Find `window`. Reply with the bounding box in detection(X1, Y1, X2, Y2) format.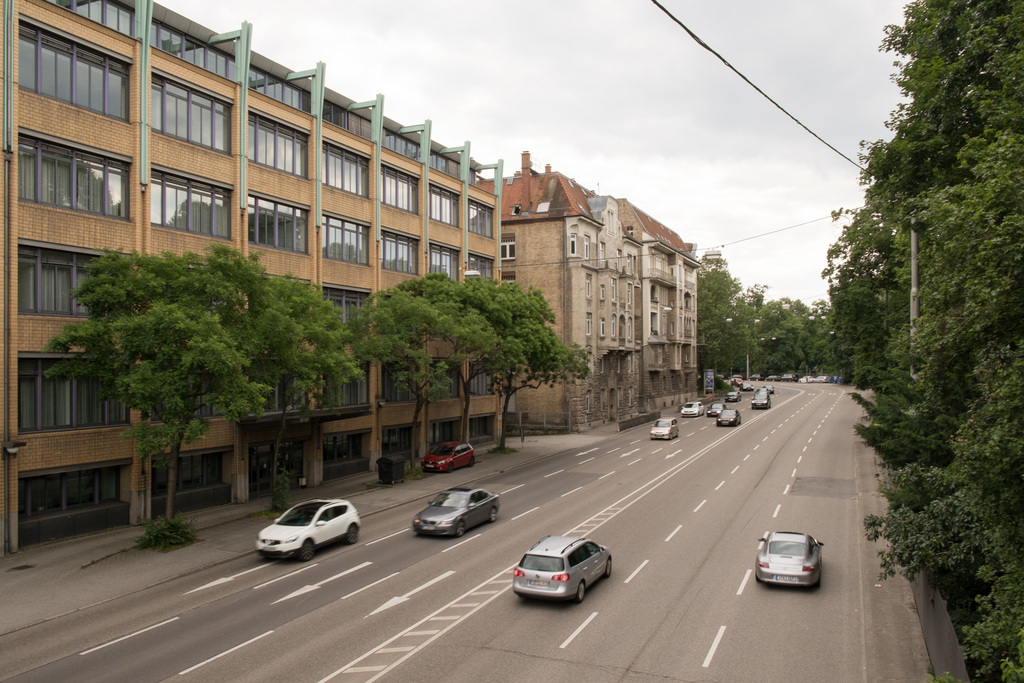
detection(9, 239, 68, 315).
